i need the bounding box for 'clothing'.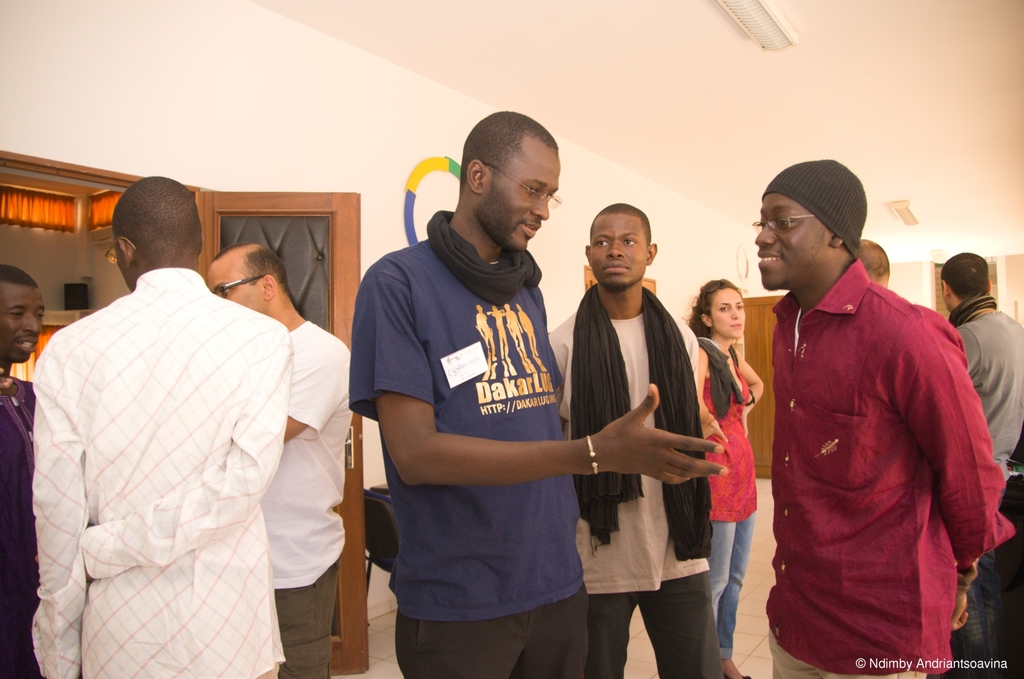
Here it is: (35, 249, 317, 677).
